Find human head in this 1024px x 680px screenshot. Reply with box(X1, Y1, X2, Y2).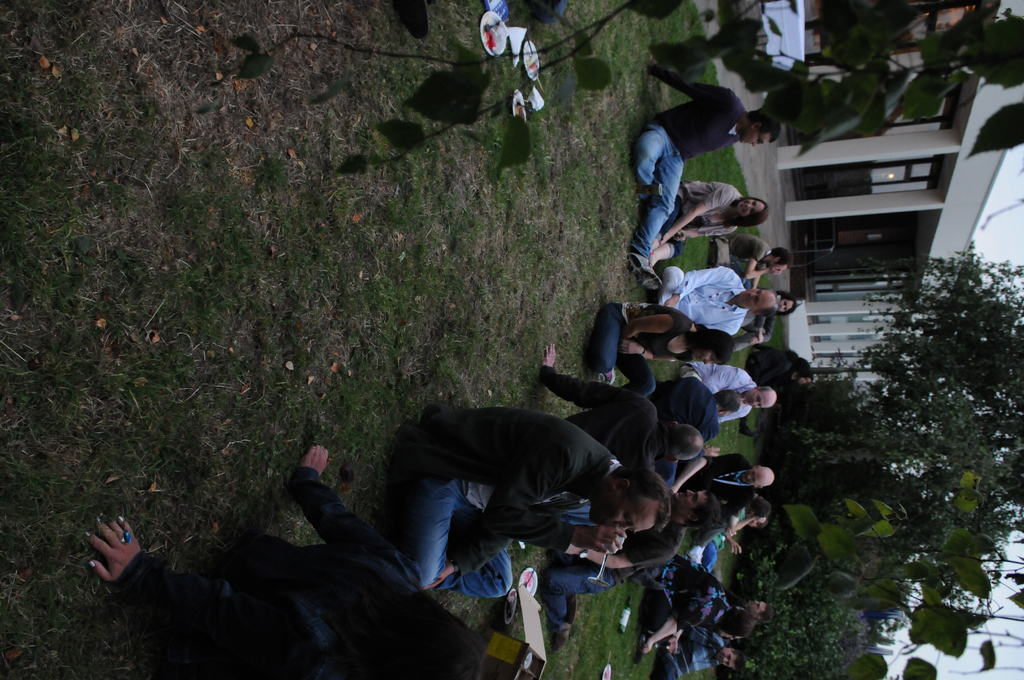
box(714, 387, 742, 416).
